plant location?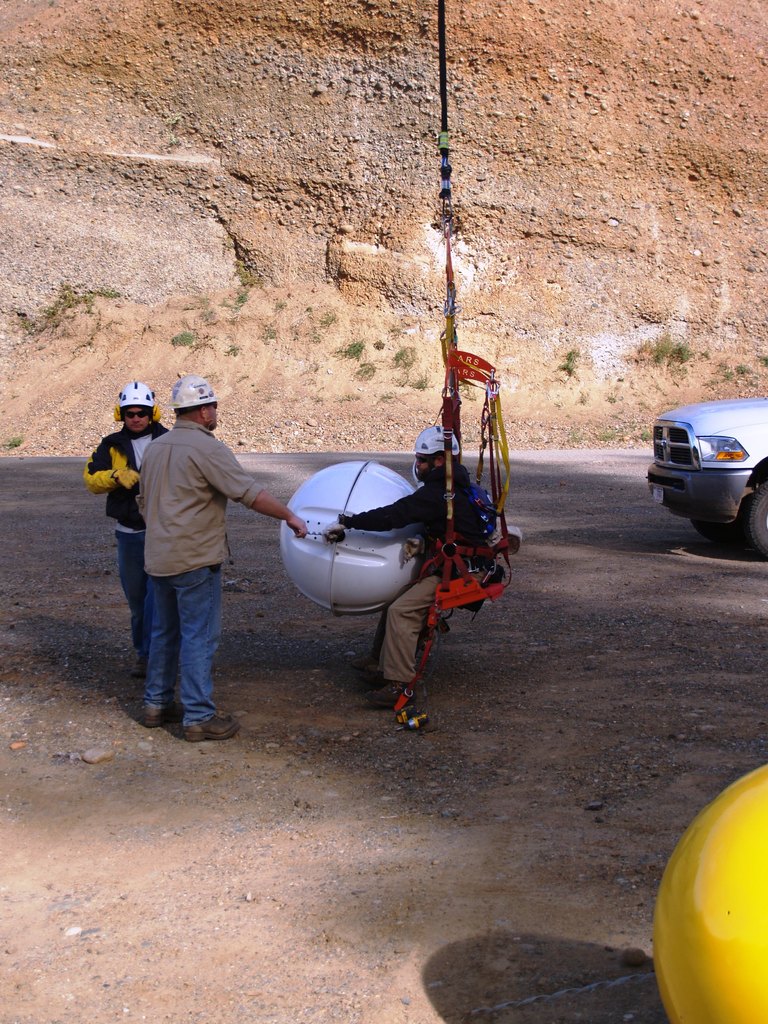
[left=10, top=428, right=17, bottom=452]
